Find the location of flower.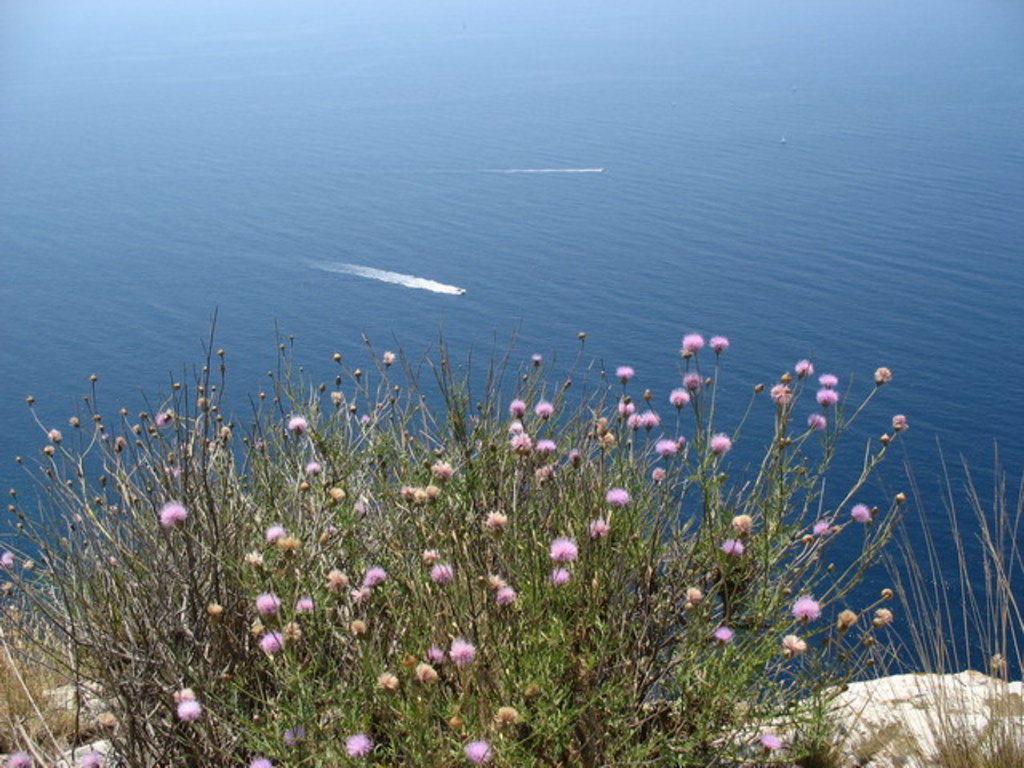
Location: [x1=514, y1=400, x2=523, y2=416].
